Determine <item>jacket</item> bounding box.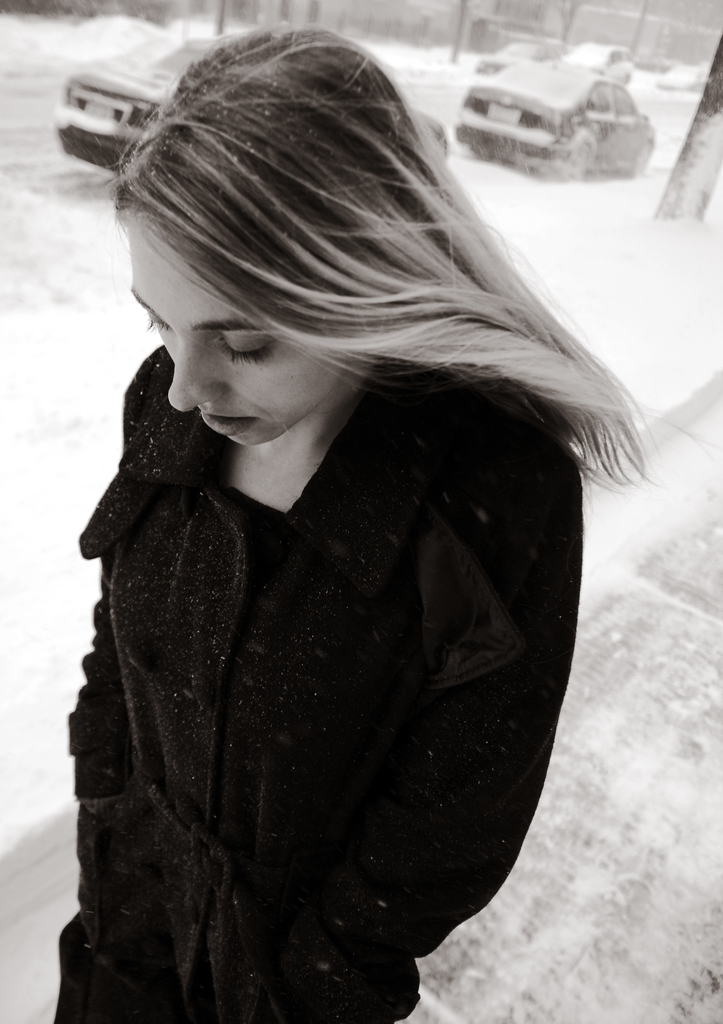
Determined: bbox(61, 348, 560, 966).
